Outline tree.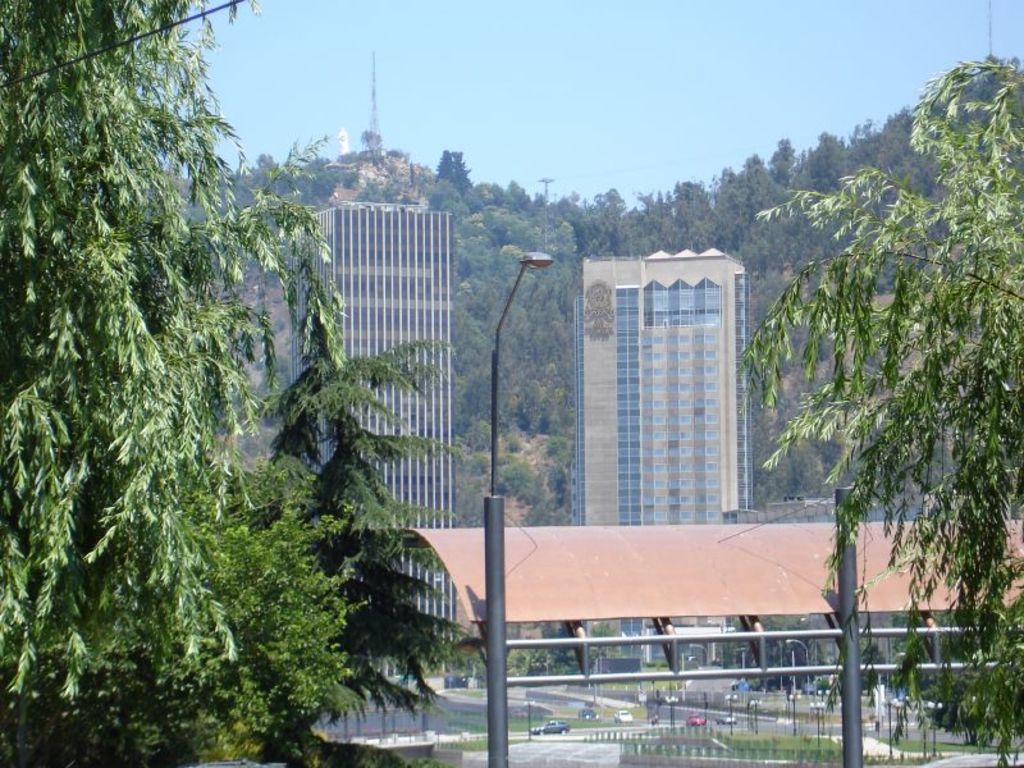
Outline: {"left": 18, "top": 10, "right": 498, "bottom": 755}.
